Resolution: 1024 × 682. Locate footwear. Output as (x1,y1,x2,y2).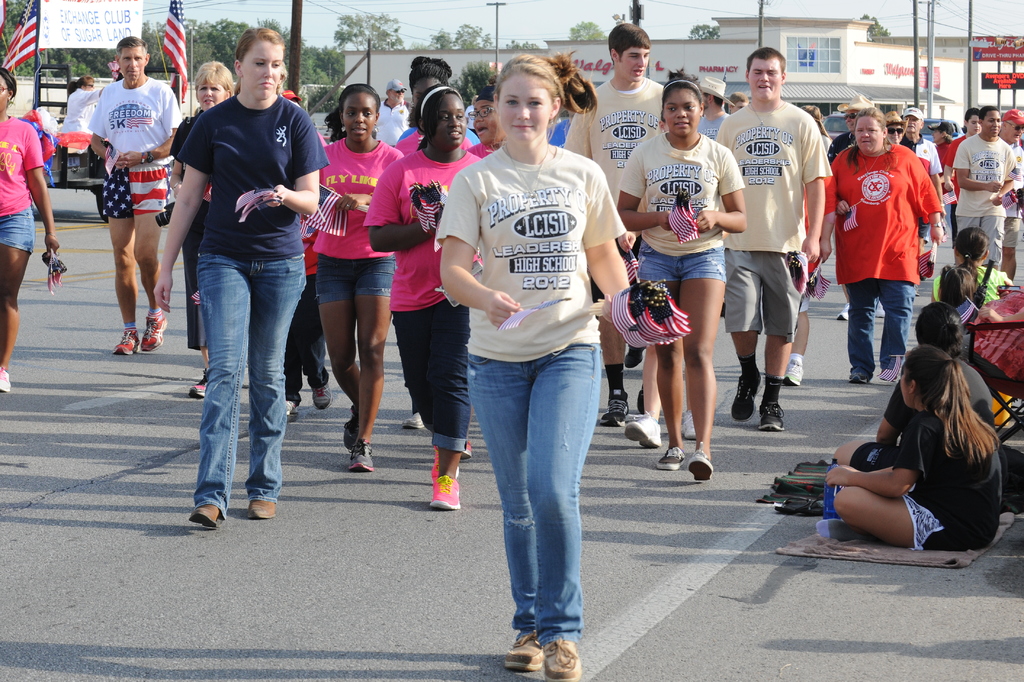
(463,438,472,462).
